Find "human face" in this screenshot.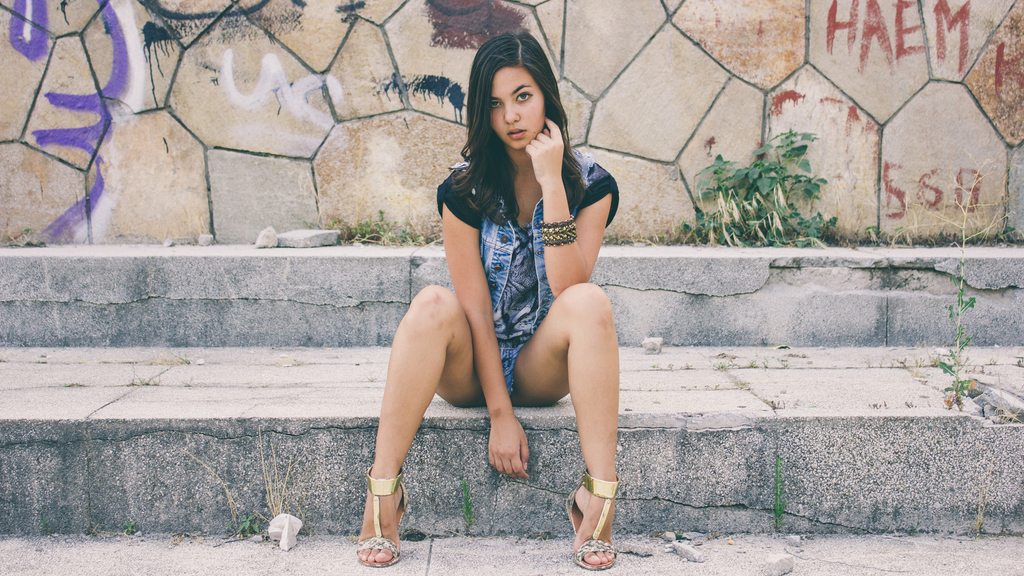
The bounding box for "human face" is (488,65,546,154).
